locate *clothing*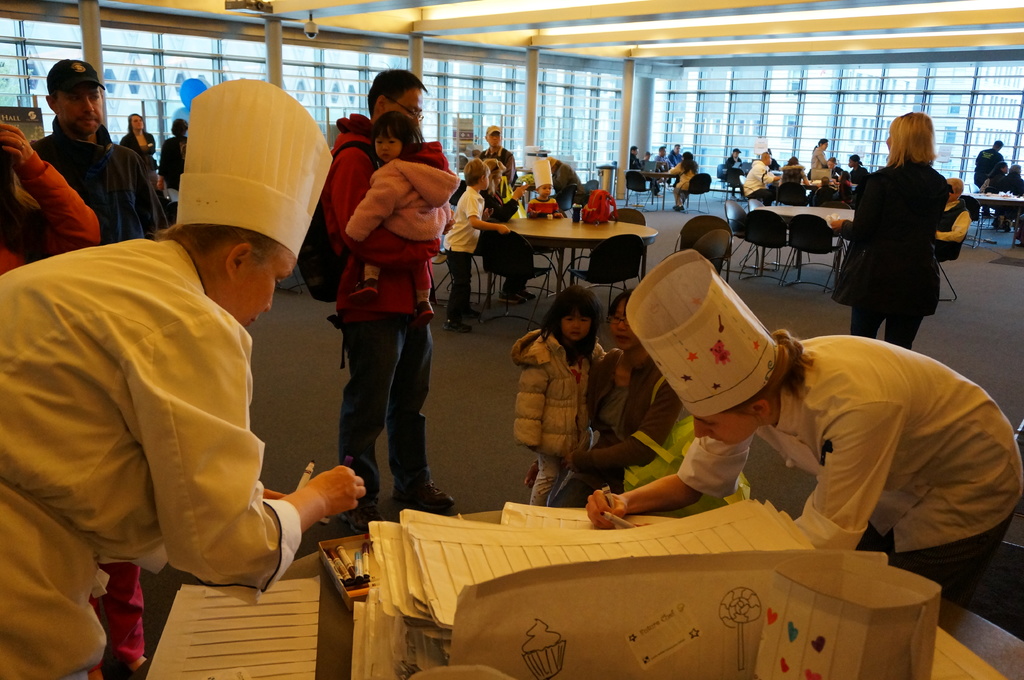
[x1=0, y1=117, x2=141, y2=679]
